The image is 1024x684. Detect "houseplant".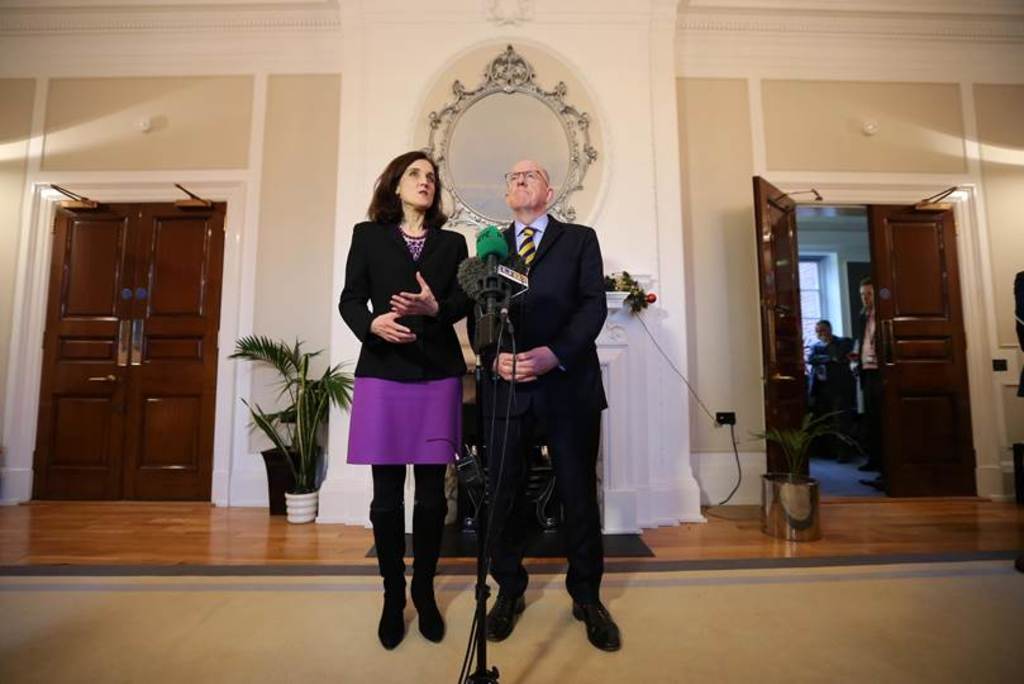
Detection: bbox=(224, 332, 365, 529).
